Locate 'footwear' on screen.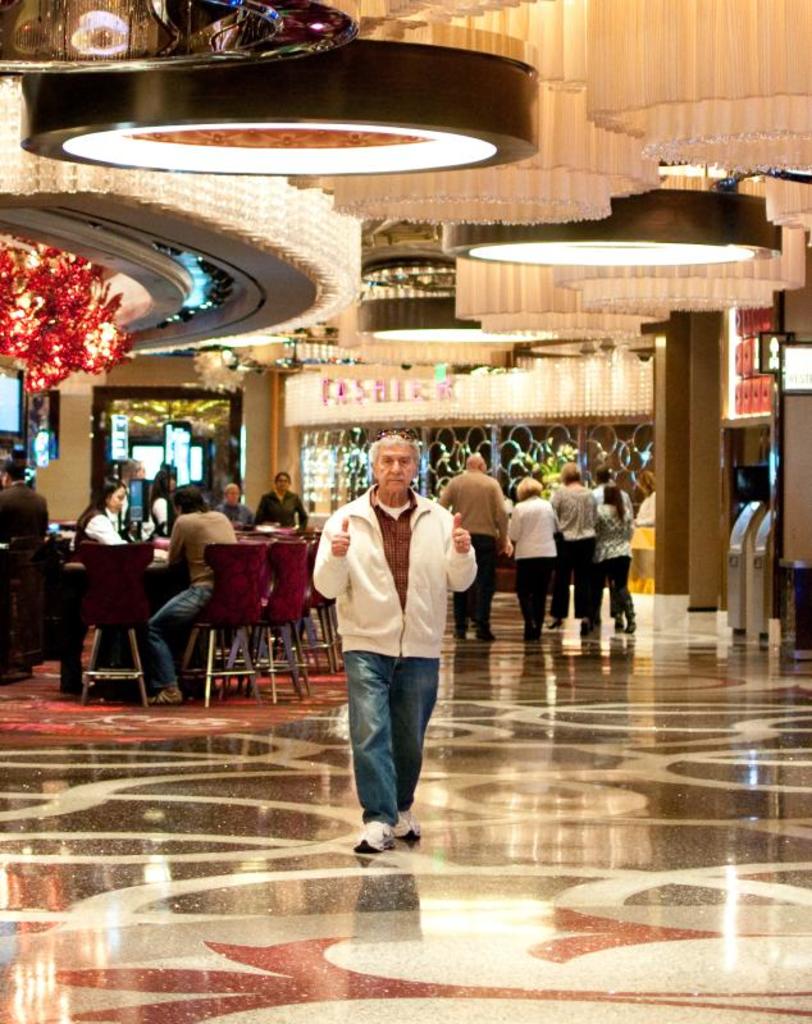
On screen at rect(476, 628, 499, 644).
